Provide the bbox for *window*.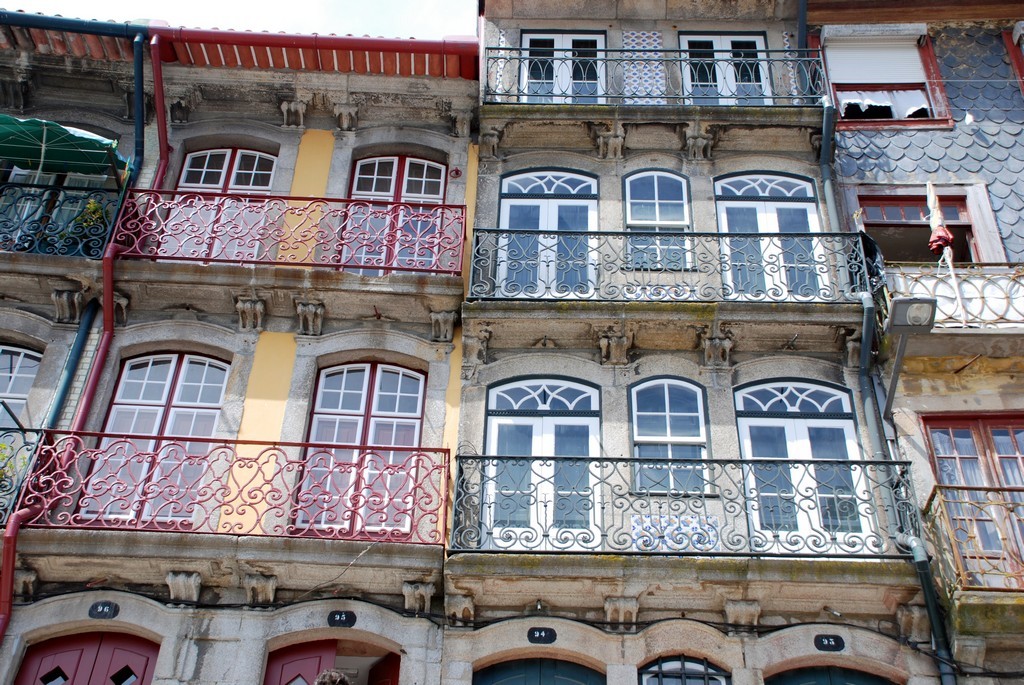
[x1=743, y1=376, x2=887, y2=554].
